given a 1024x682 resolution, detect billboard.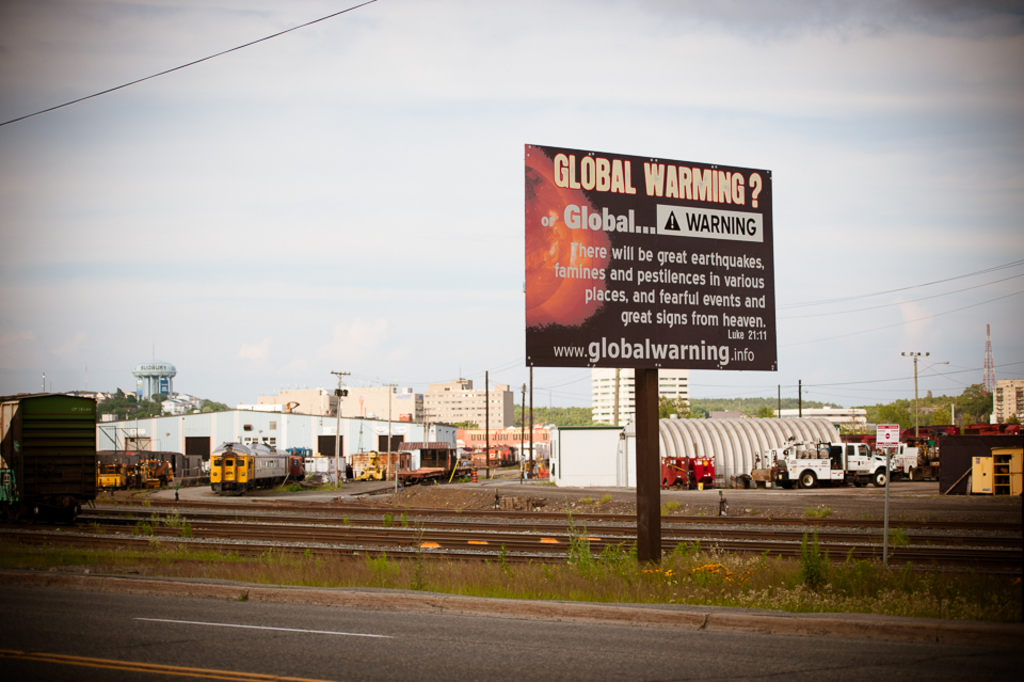
(528, 149, 779, 378).
